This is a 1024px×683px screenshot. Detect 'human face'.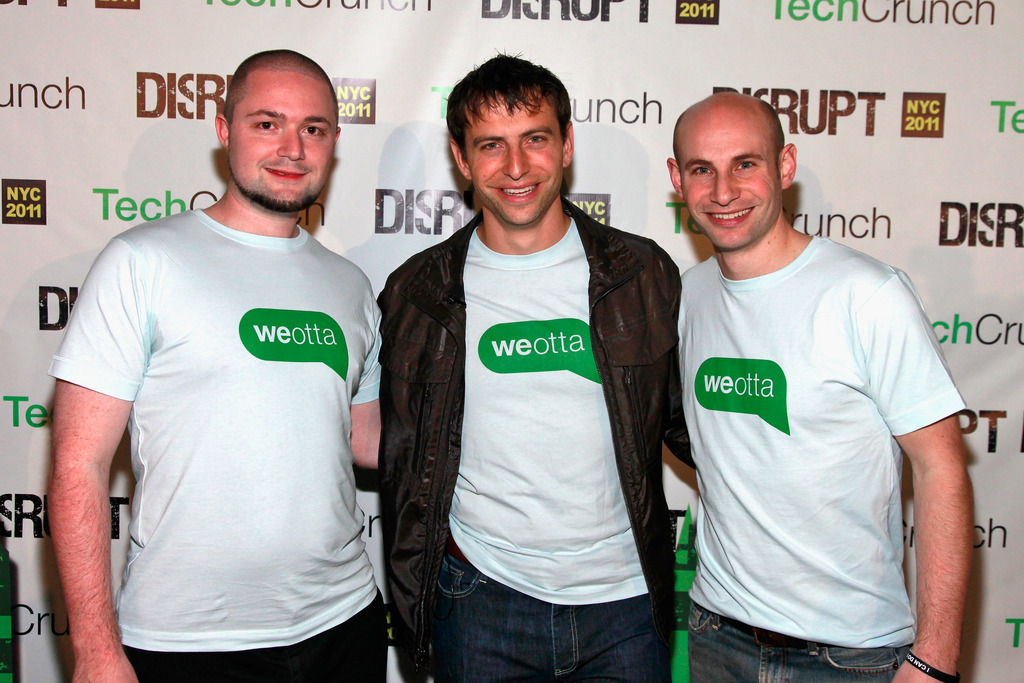
x1=228, y1=70, x2=335, y2=204.
